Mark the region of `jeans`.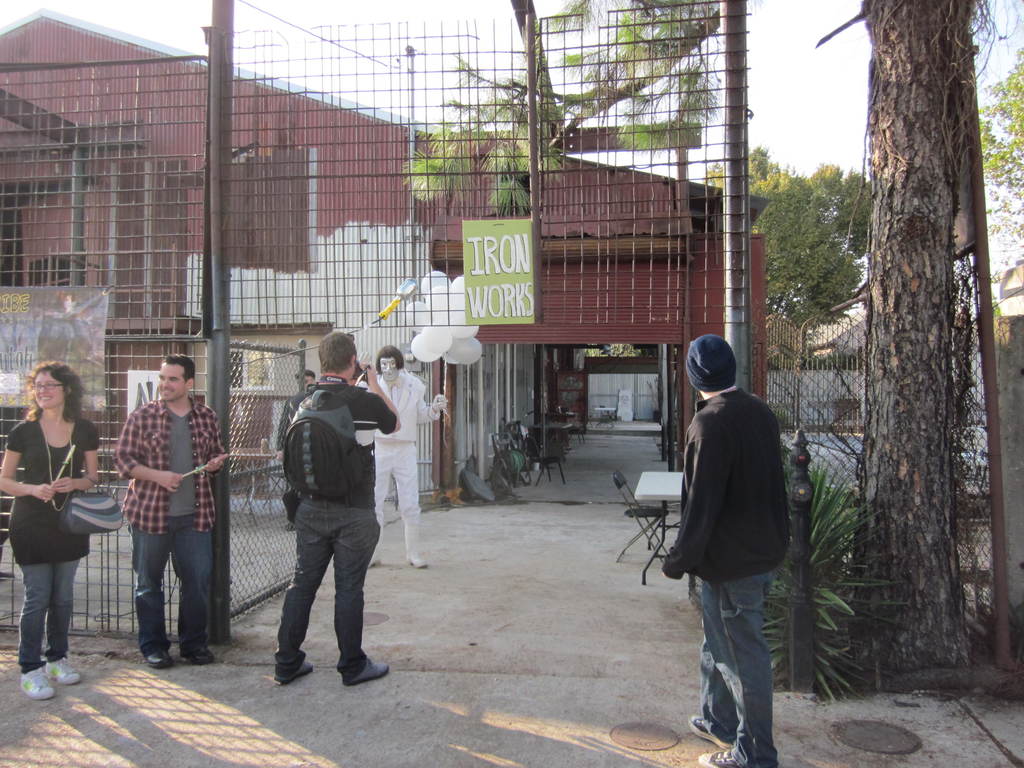
Region: box=[683, 557, 785, 758].
